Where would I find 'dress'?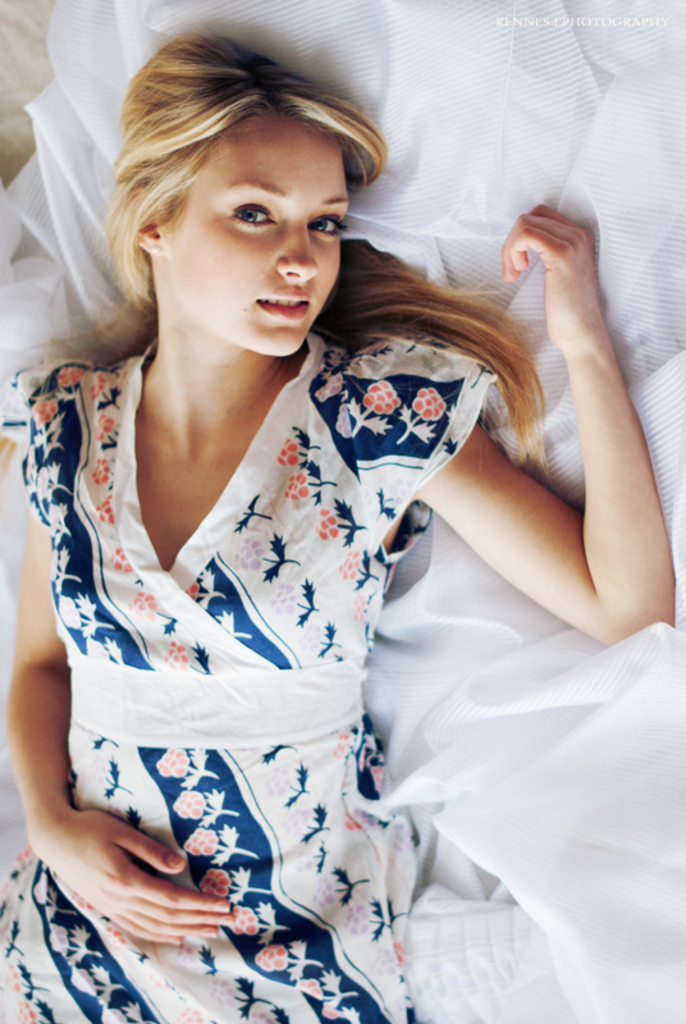
At bbox=(0, 339, 500, 1023).
